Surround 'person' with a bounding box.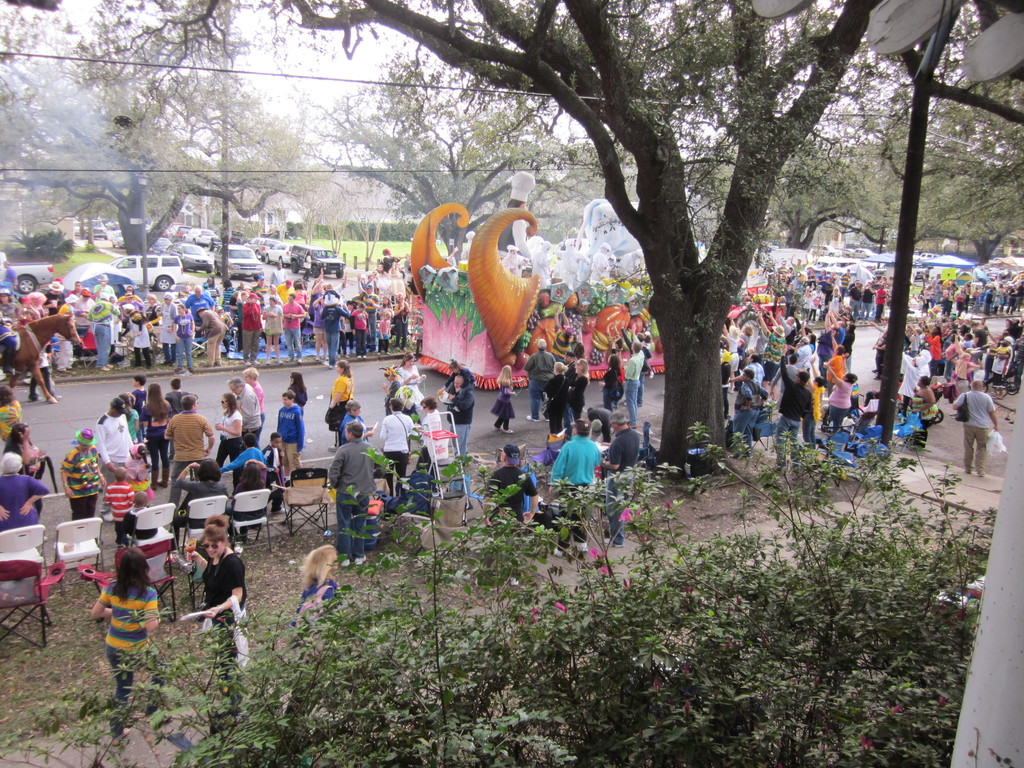
l=0, t=450, r=51, b=529.
